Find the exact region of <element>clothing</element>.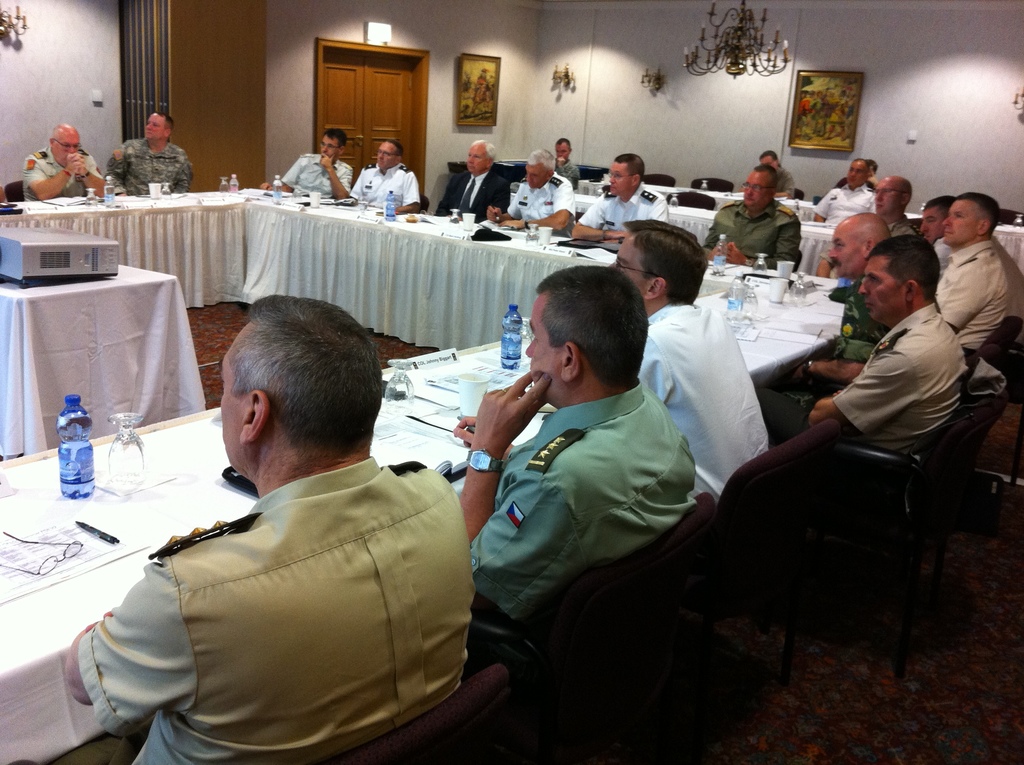
Exact region: 78 454 480 764.
